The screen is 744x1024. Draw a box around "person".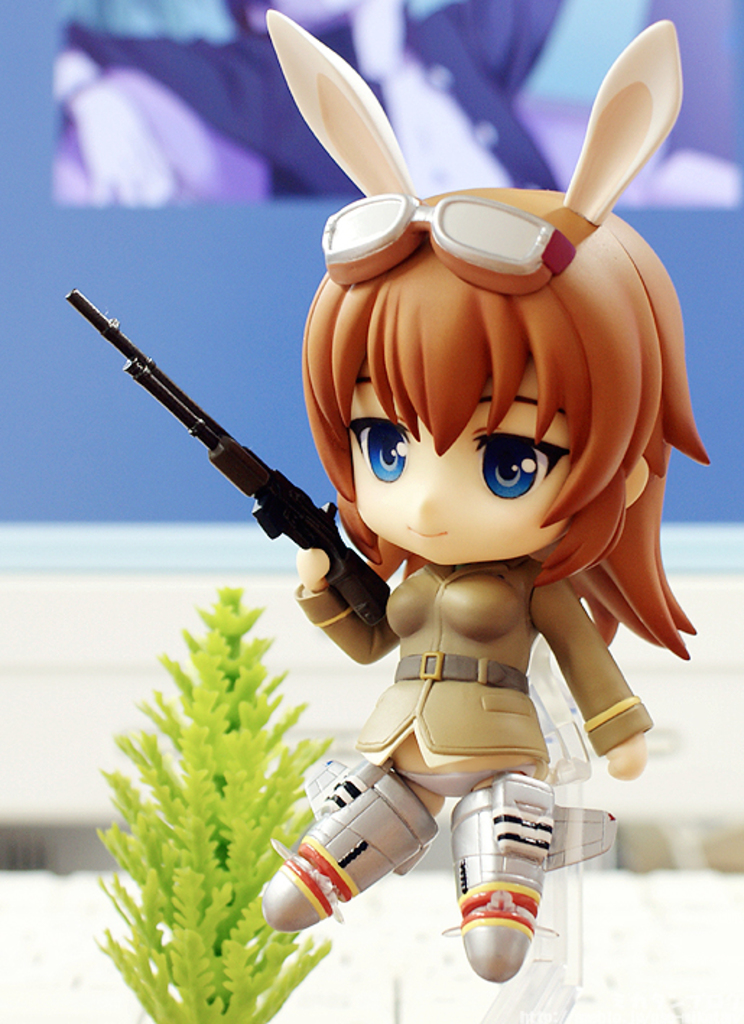
box=[104, 92, 718, 991].
